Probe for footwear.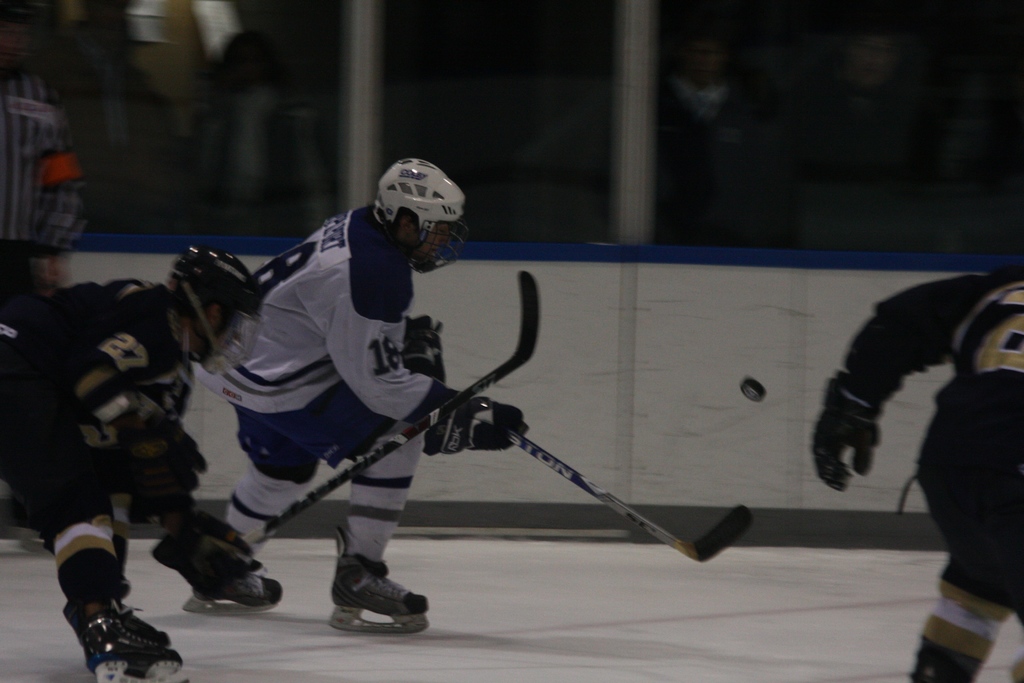
Probe result: bbox(59, 592, 172, 659).
